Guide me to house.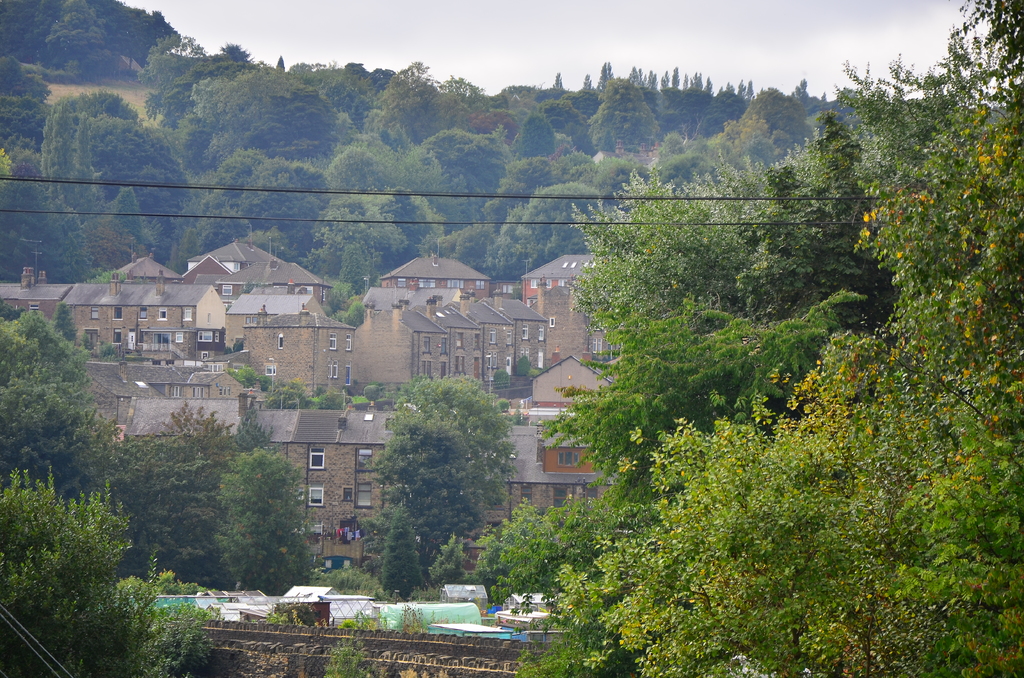
Guidance: rect(511, 245, 599, 382).
